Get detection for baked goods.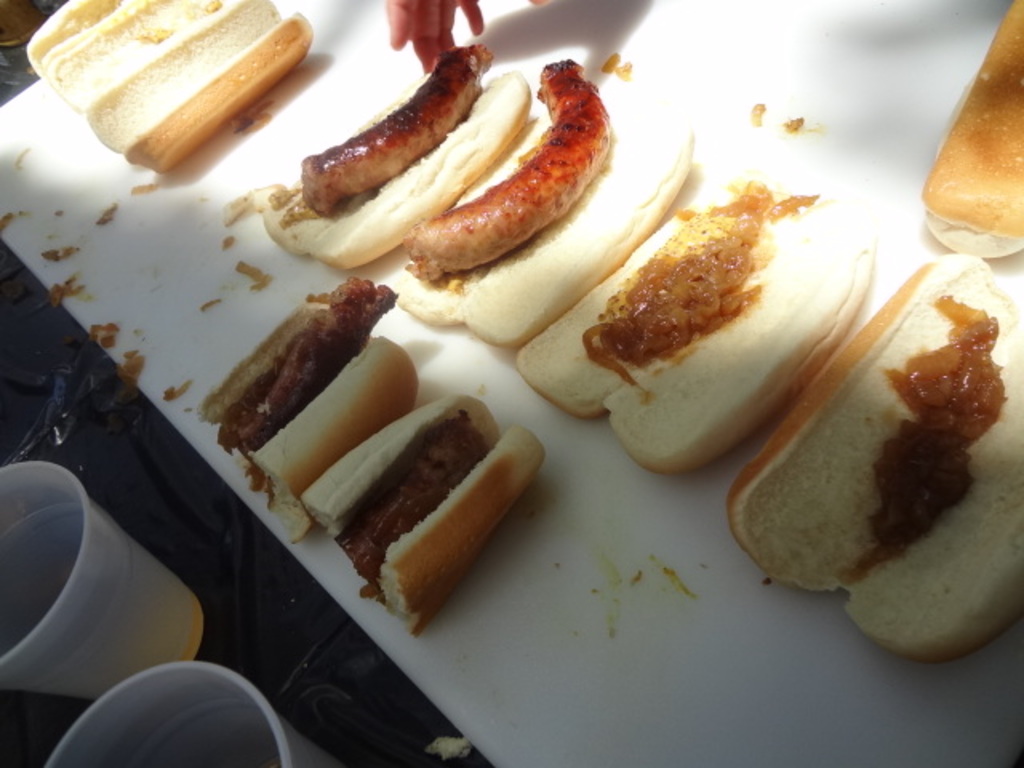
Detection: 920,0,1022,258.
